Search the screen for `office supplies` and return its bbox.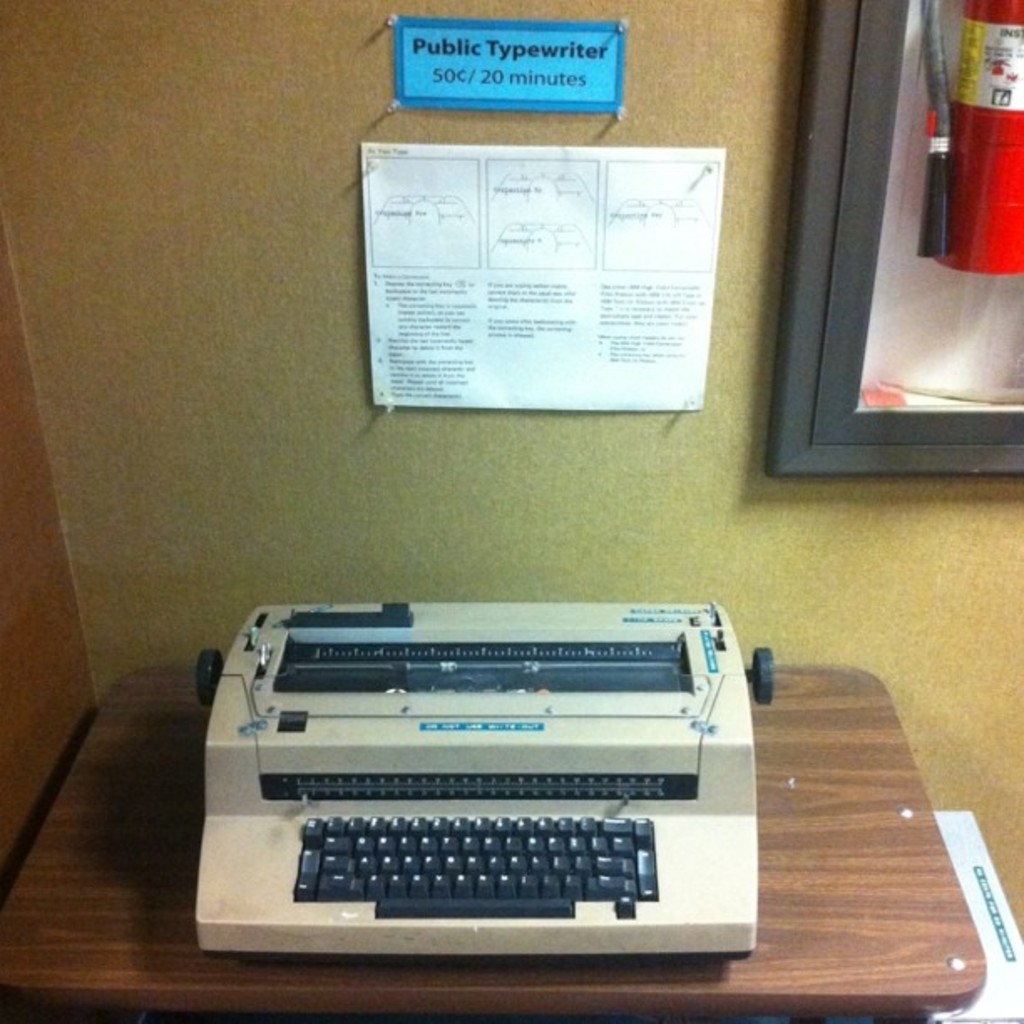
Found: [left=356, top=137, right=723, bottom=415].
